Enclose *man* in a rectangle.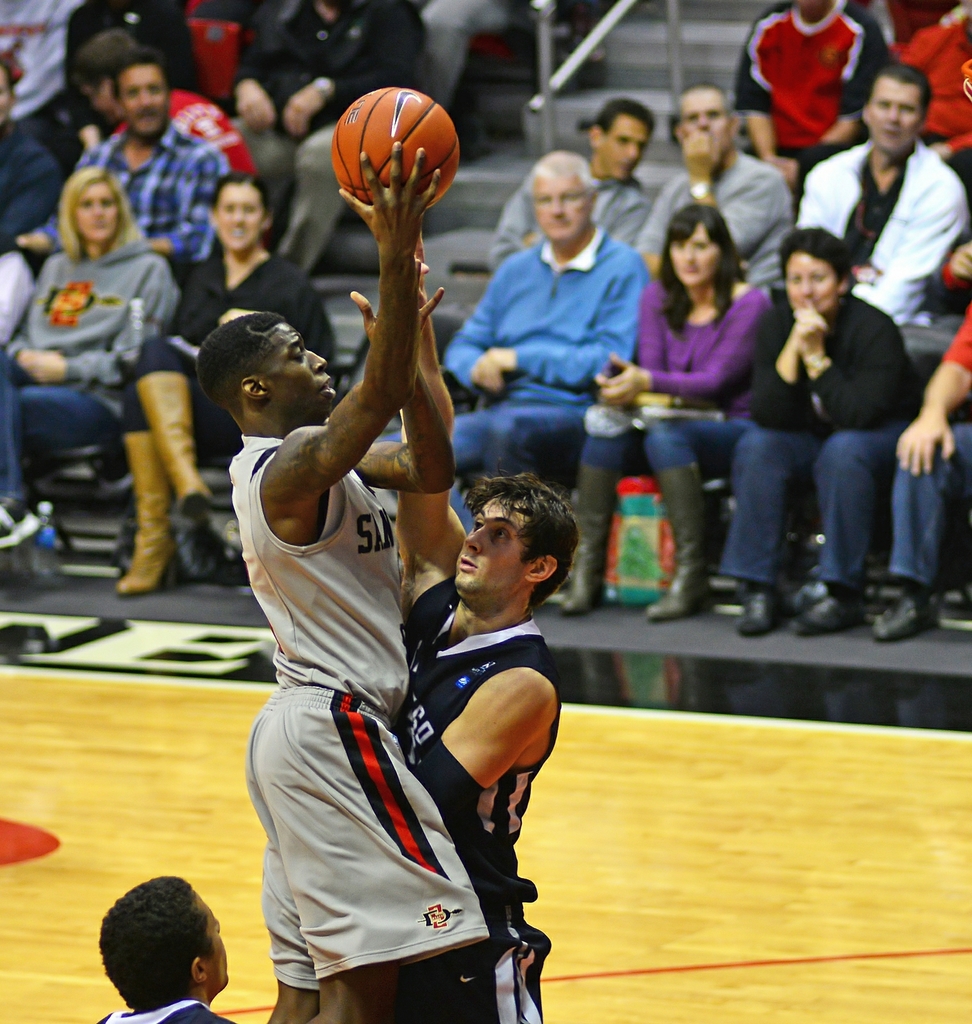
733 0 887 186.
